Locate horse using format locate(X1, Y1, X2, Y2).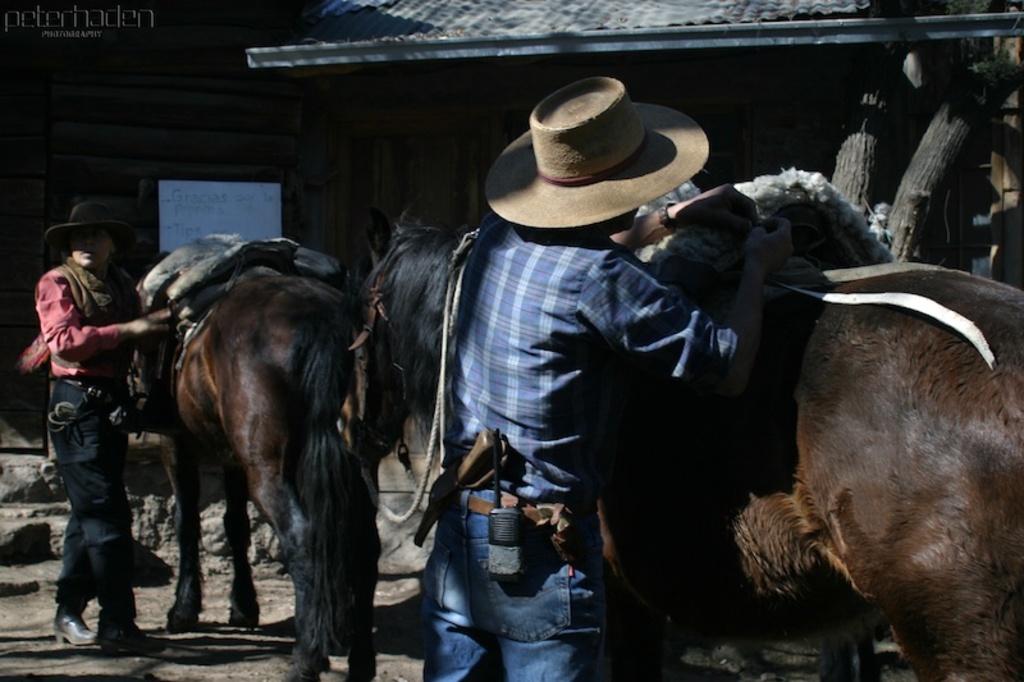
locate(333, 197, 1023, 681).
